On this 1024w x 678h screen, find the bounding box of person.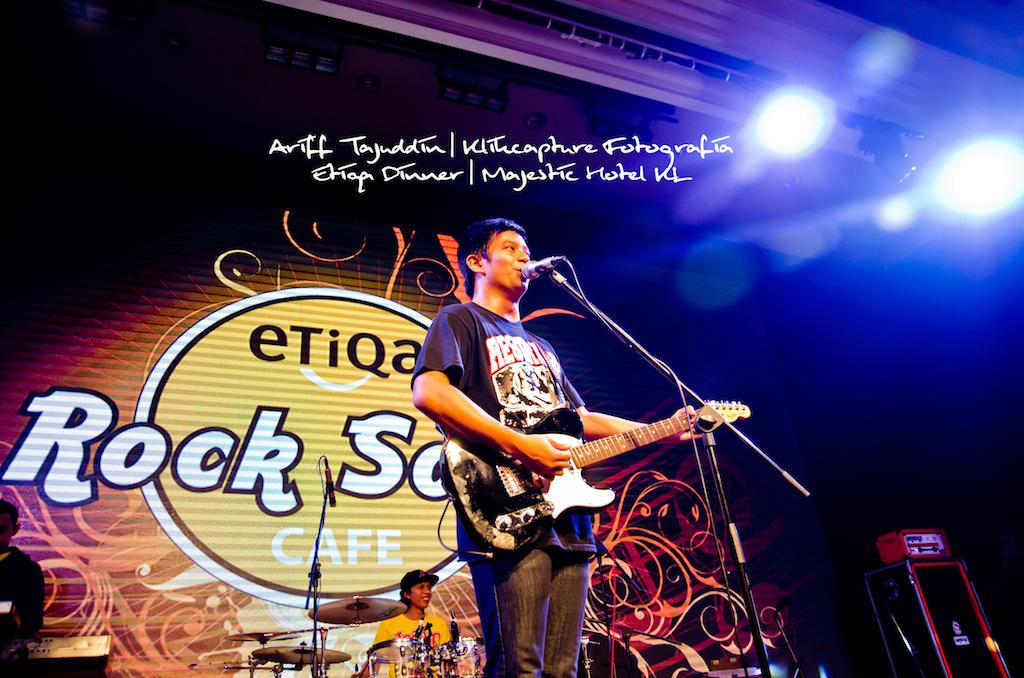
Bounding box: bbox(361, 567, 464, 642).
